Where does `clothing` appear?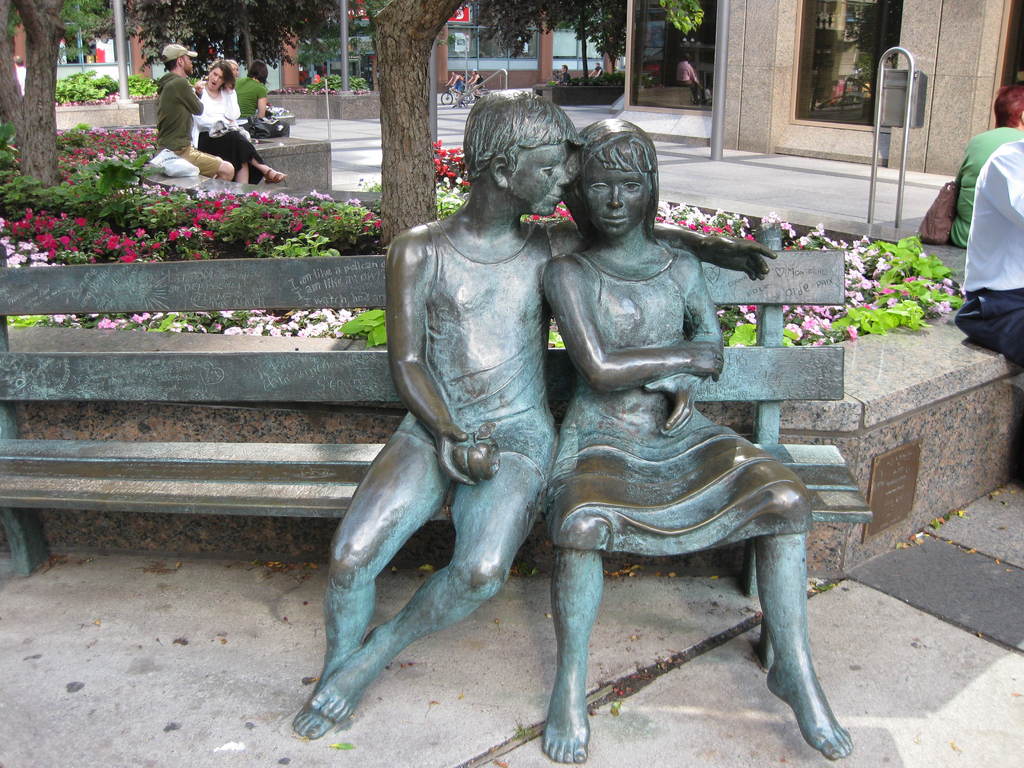
Appears at locate(453, 75, 462, 90).
